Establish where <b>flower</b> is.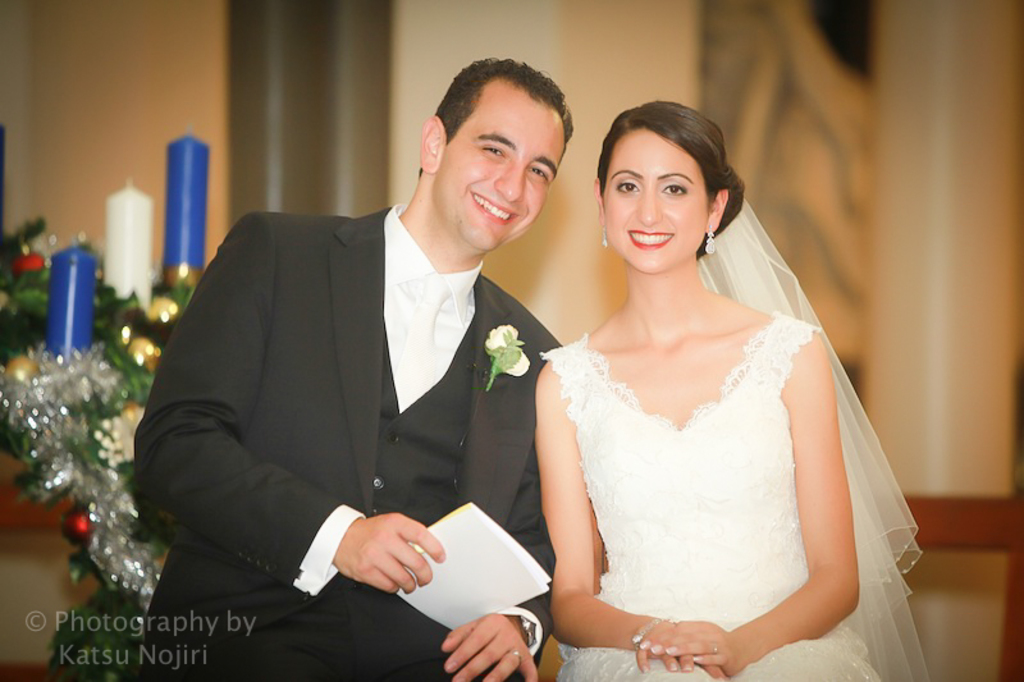
Established at [left=481, top=313, right=531, bottom=380].
